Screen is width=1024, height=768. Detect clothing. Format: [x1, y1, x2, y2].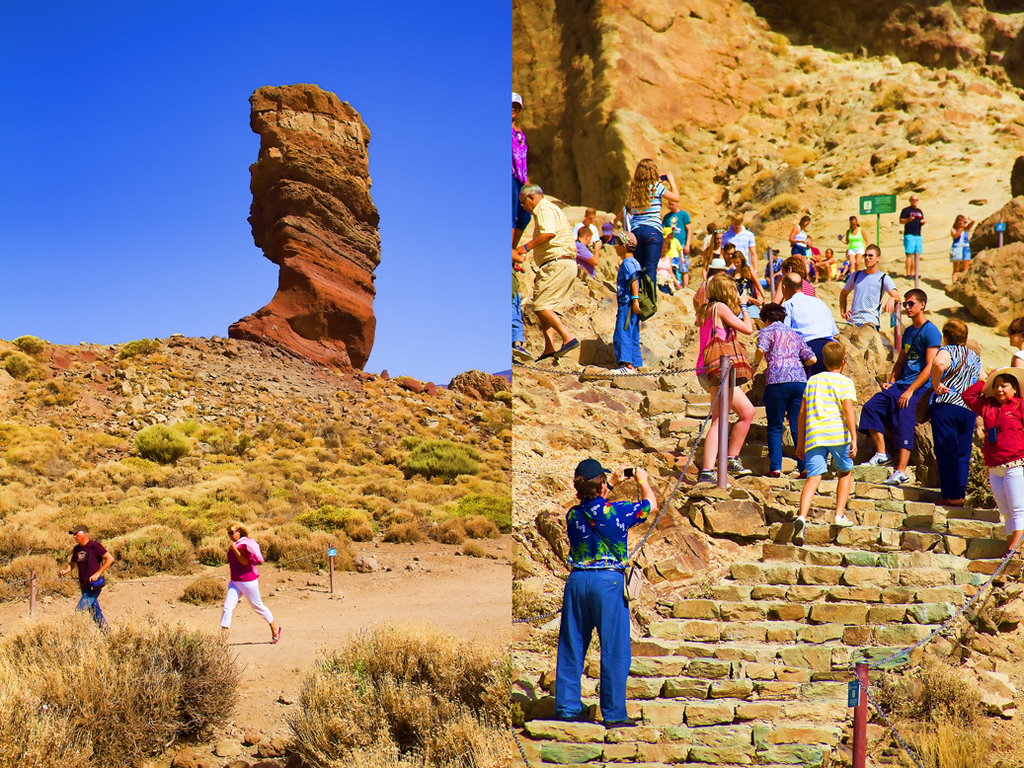
[817, 251, 842, 283].
